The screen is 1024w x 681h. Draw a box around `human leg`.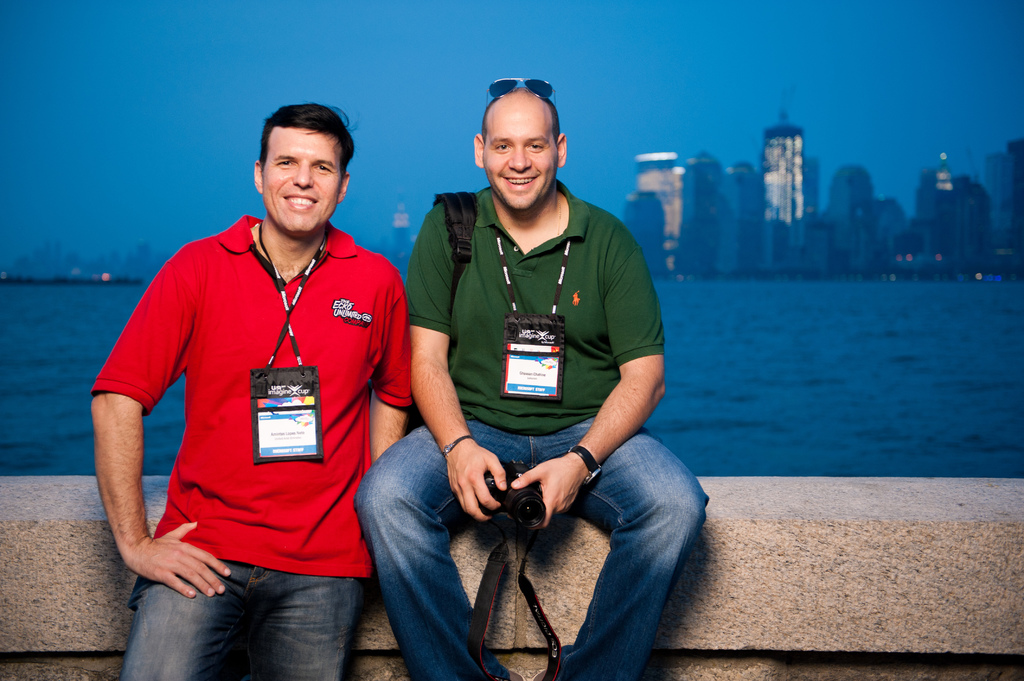
(358, 429, 505, 679).
